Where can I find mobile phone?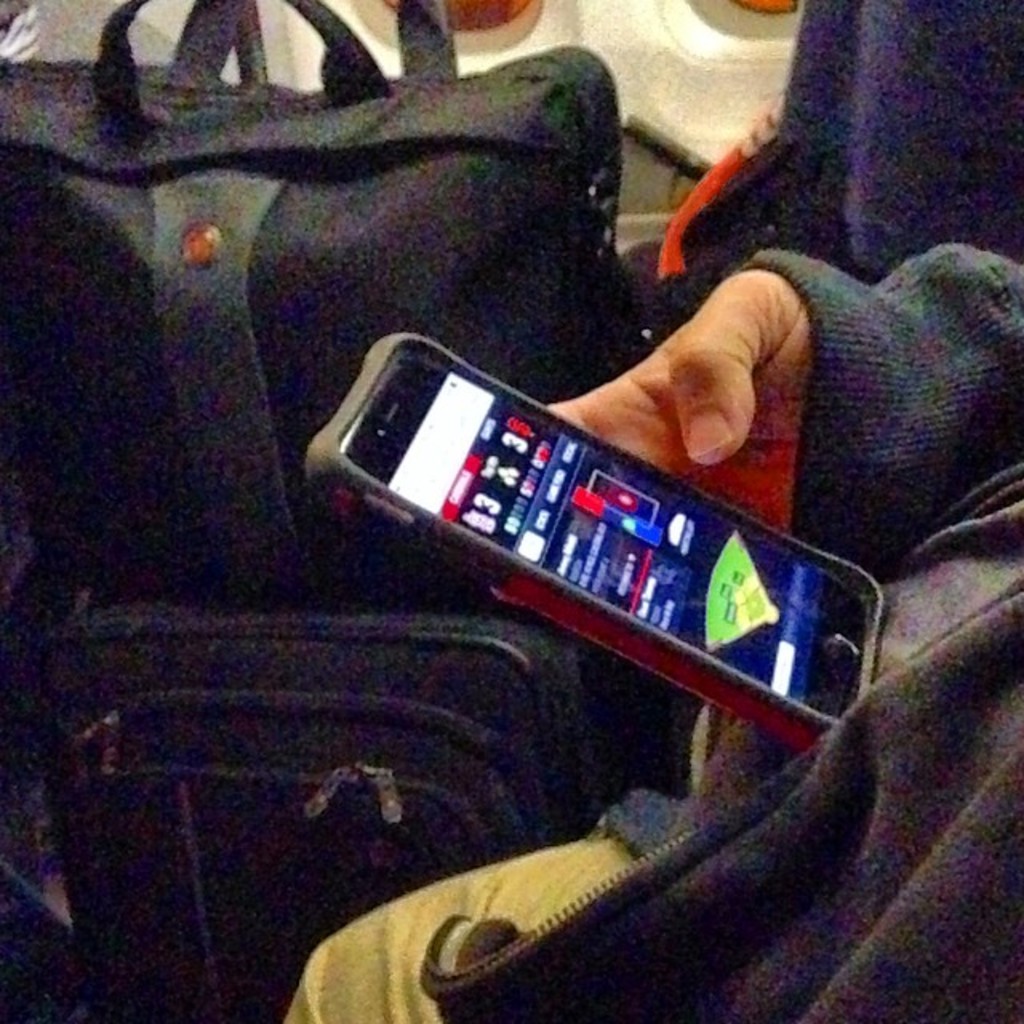
You can find it at <region>259, 360, 886, 725</region>.
